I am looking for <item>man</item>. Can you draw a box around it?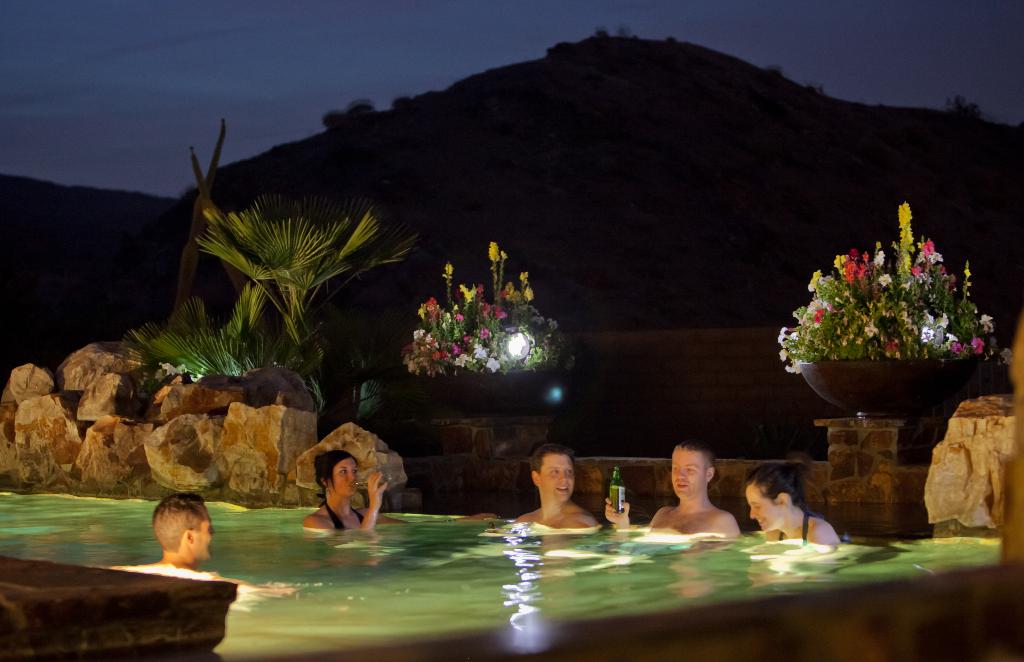
Sure, the bounding box is 656,437,730,540.
